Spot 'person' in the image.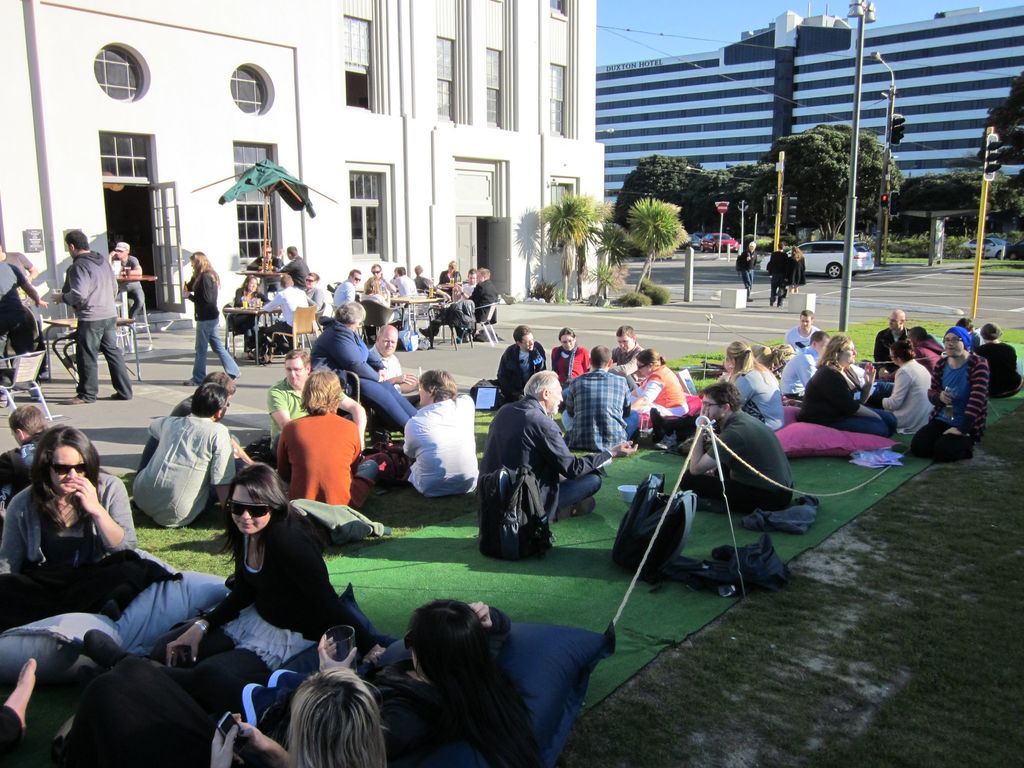
'person' found at (left=0, top=400, right=60, bottom=507).
